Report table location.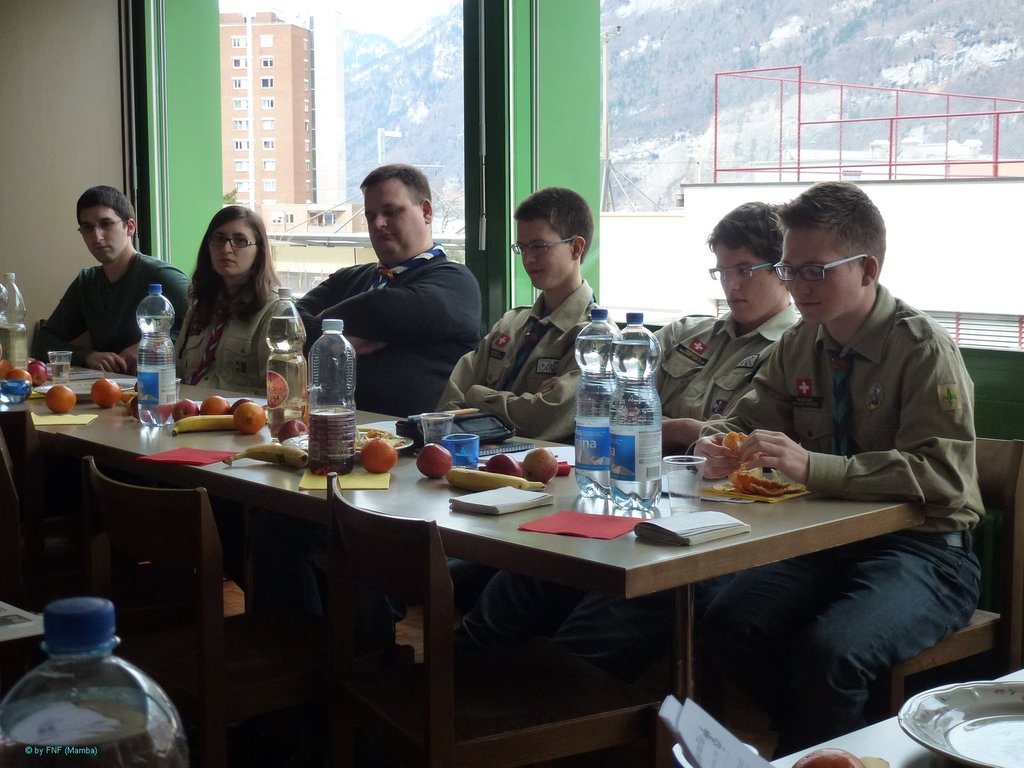
Report: x1=72, y1=423, x2=968, y2=762.
